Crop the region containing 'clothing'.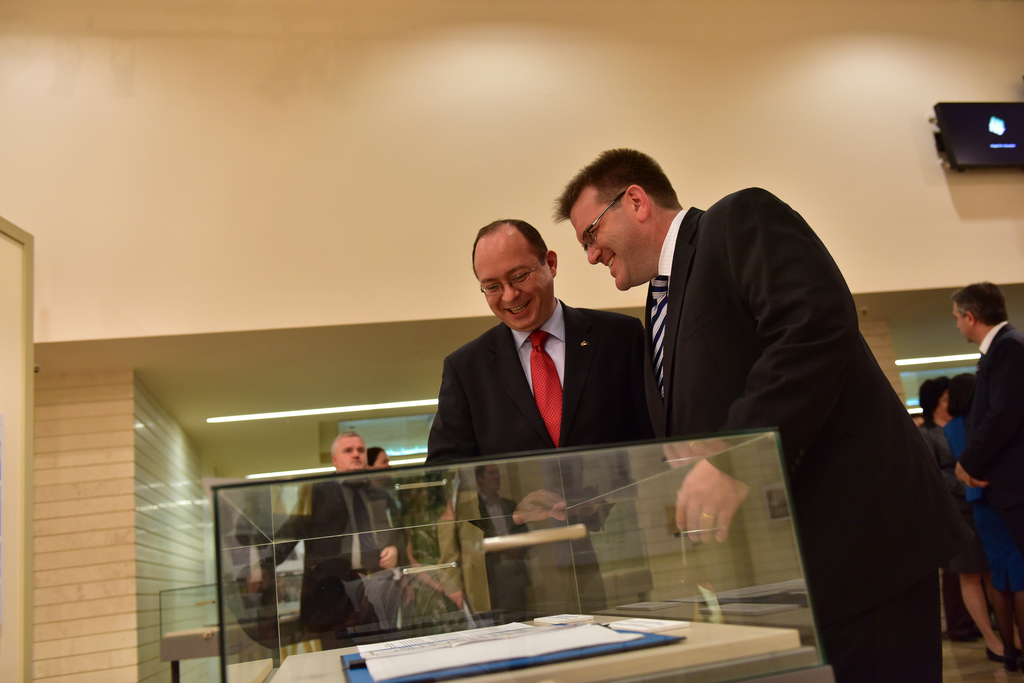
Crop region: <box>959,318,1023,552</box>.
